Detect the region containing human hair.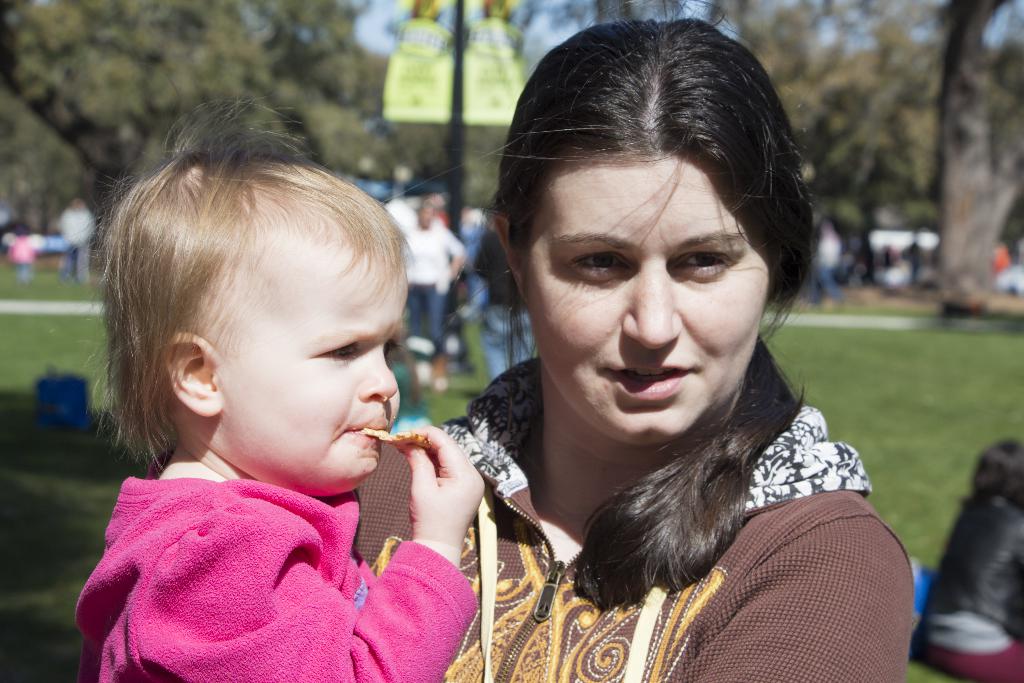
{"left": 84, "top": 94, "right": 415, "bottom": 477}.
